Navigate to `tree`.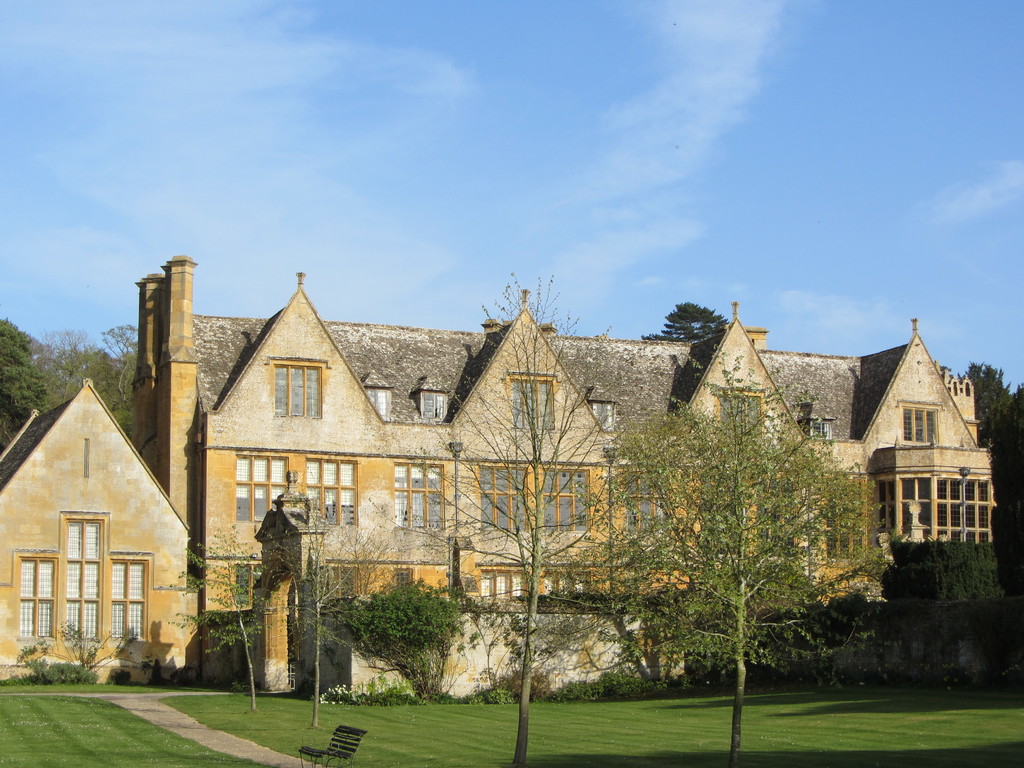
Navigation target: 963,356,1023,446.
